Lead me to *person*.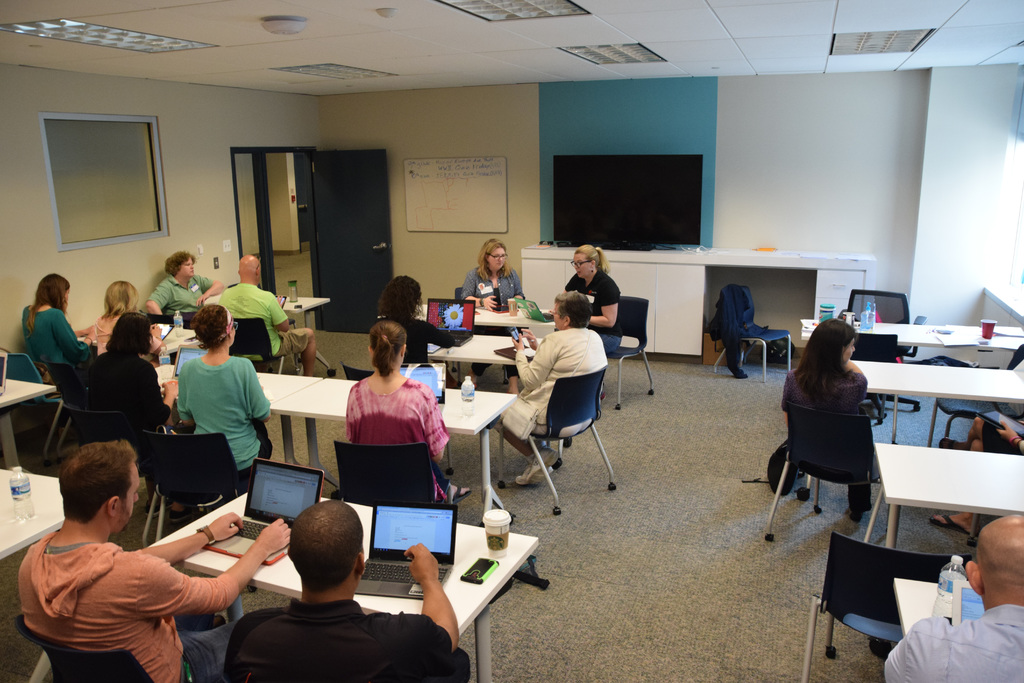
Lead to (19, 439, 291, 682).
